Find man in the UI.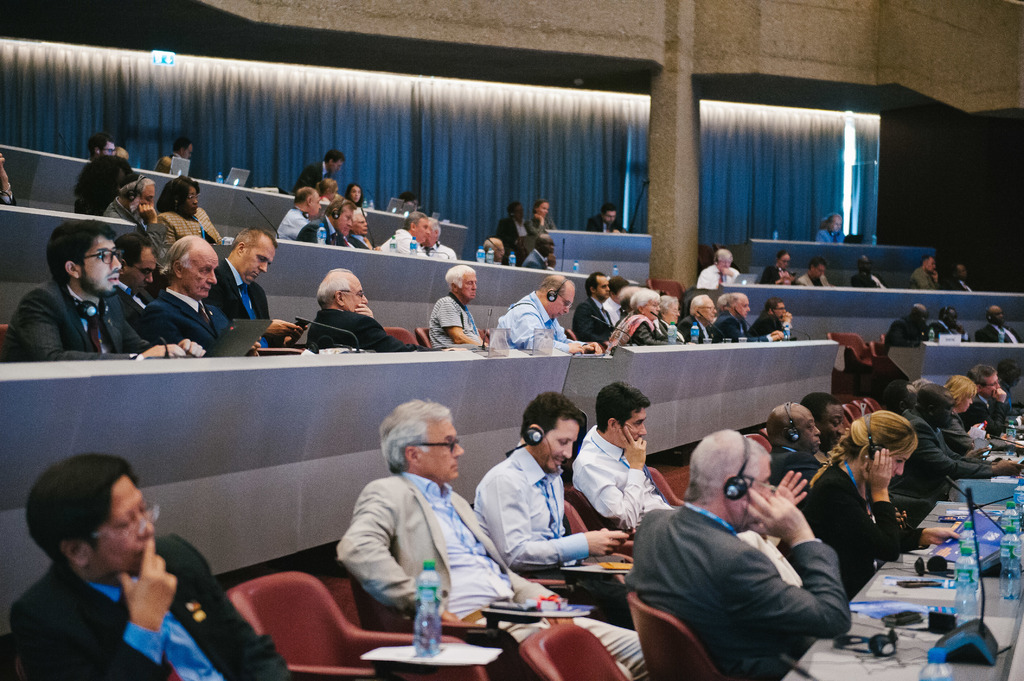
UI element at x1=496 y1=198 x2=538 y2=271.
